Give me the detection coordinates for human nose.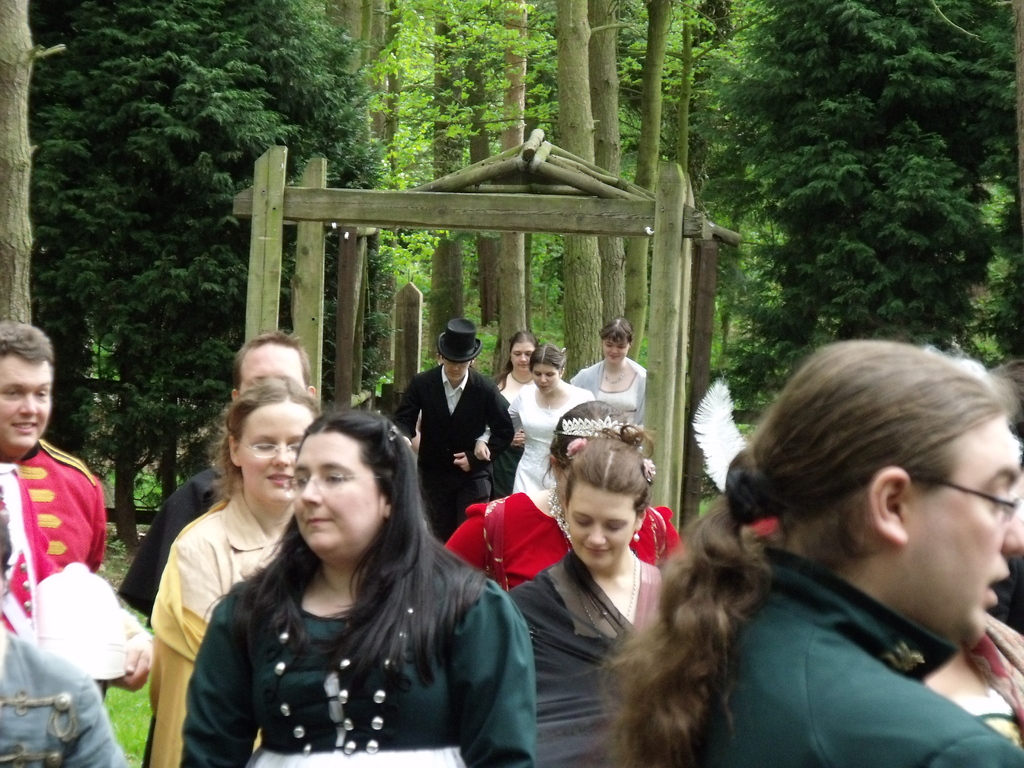
crop(272, 441, 289, 467).
